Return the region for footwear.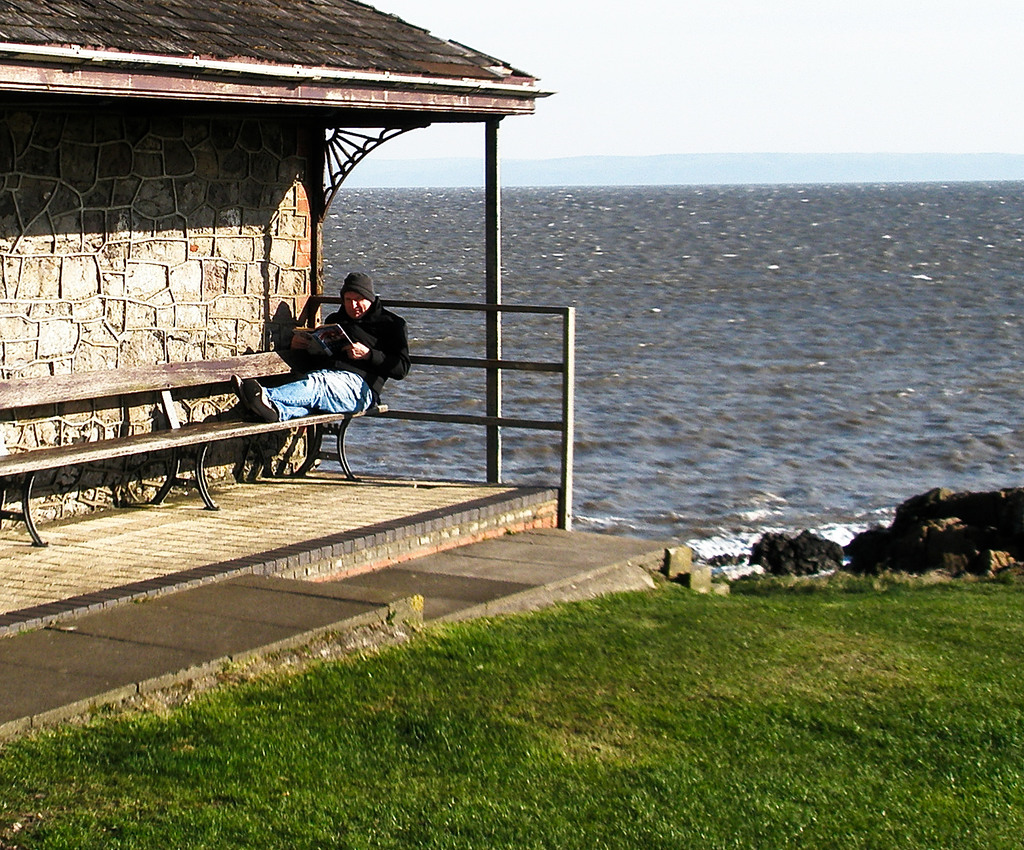
(249, 378, 284, 426).
